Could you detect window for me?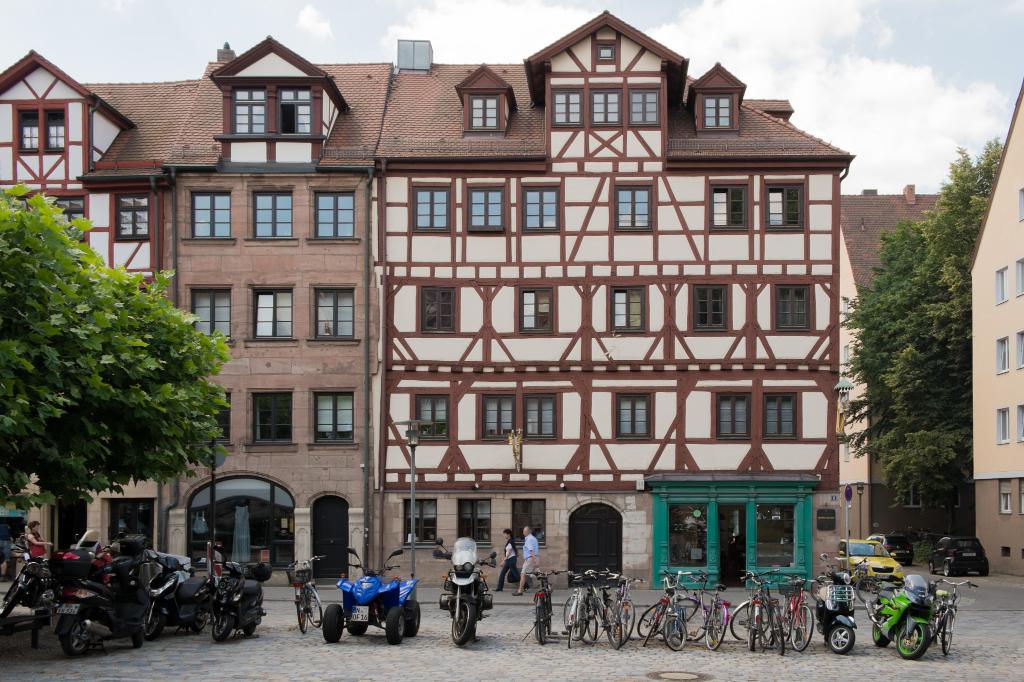
Detection result: BBox(514, 284, 555, 335).
